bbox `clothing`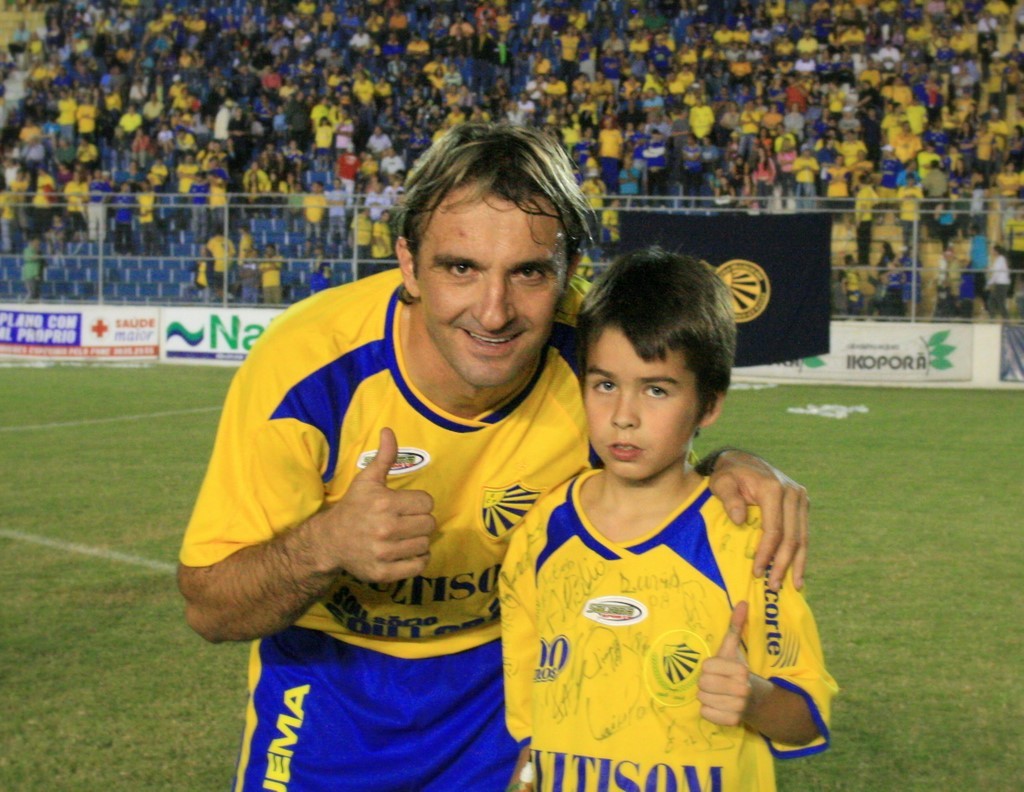
<bbox>514, 434, 806, 754</bbox>
